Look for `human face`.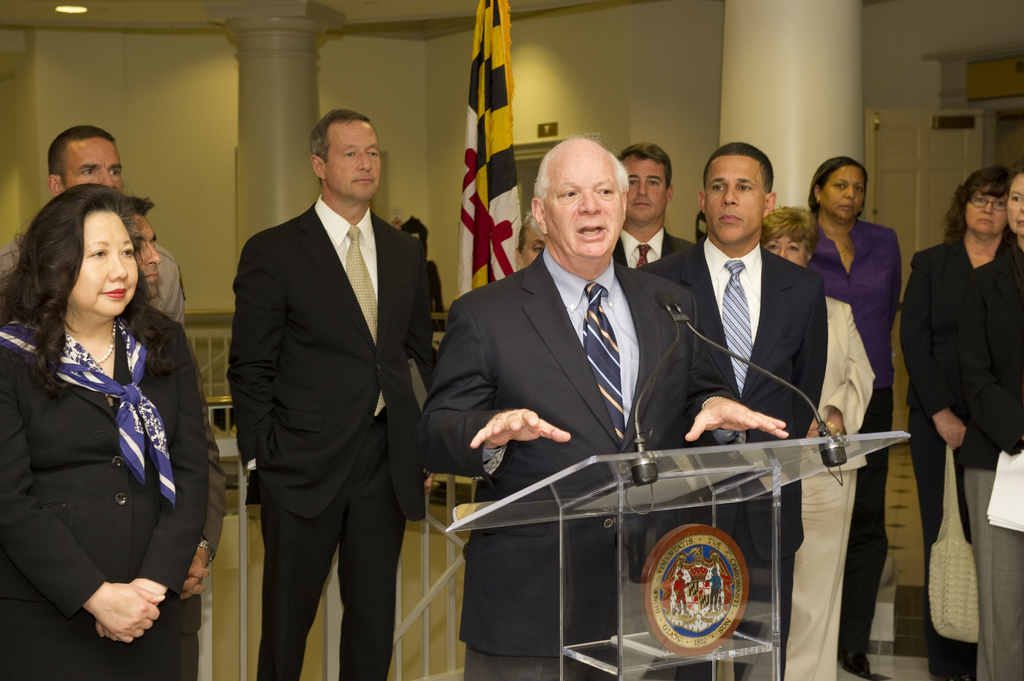
Found: bbox(326, 122, 381, 204).
